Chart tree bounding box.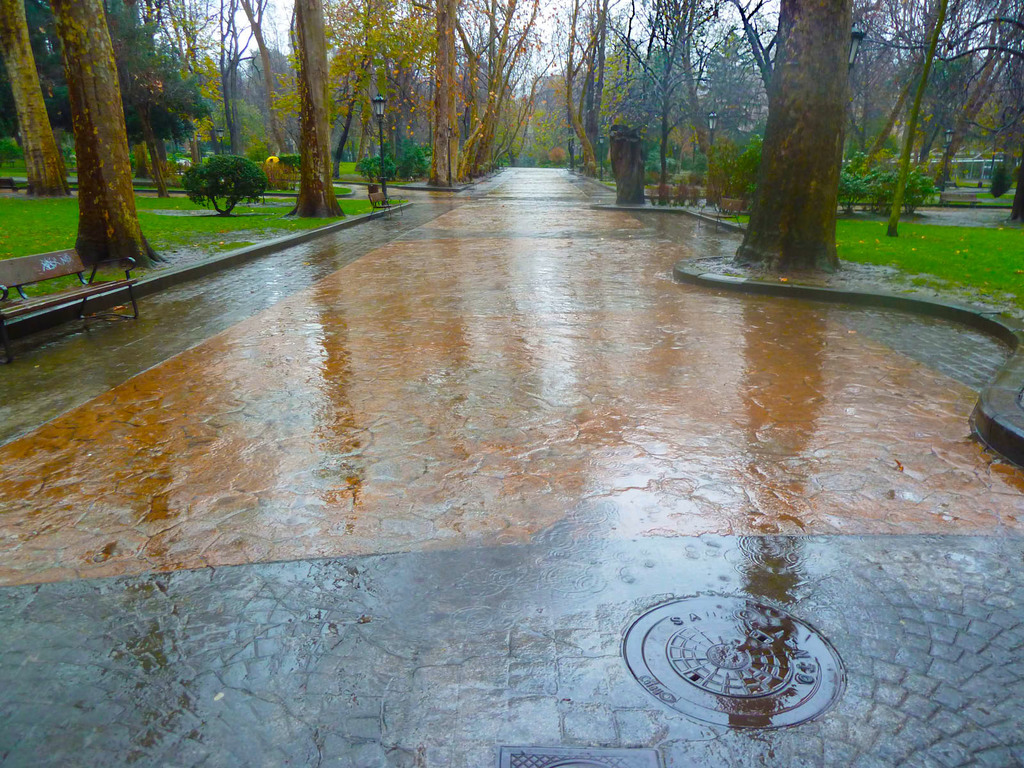
Charted: bbox(473, 0, 542, 174).
